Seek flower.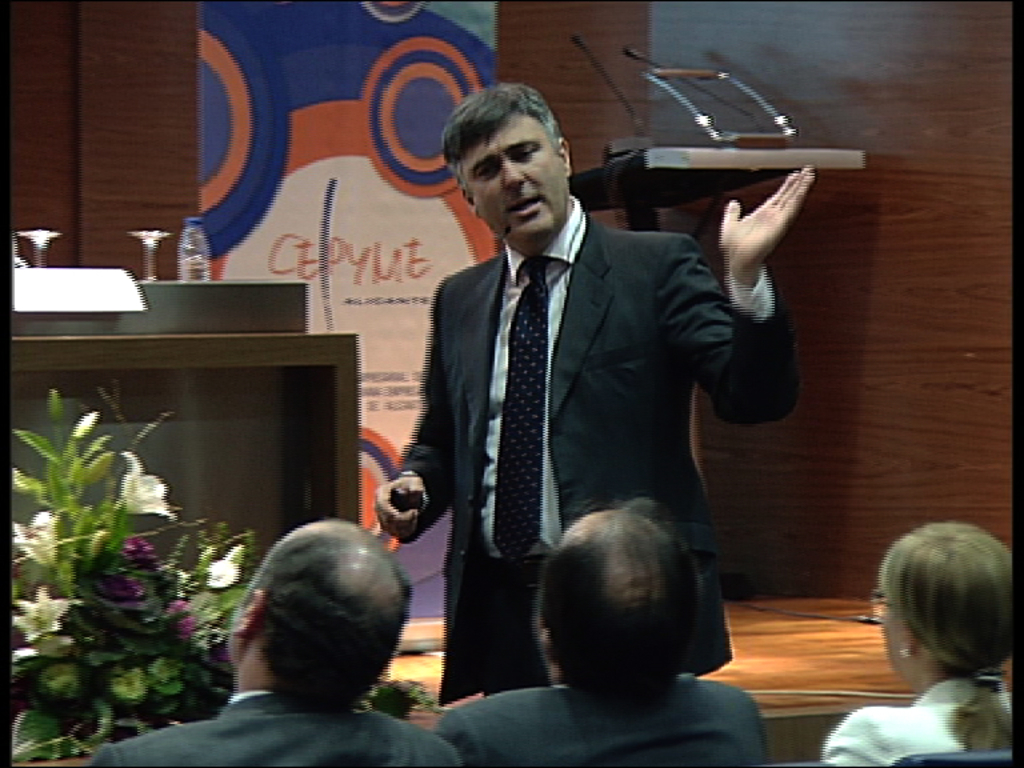
(197,552,244,592).
